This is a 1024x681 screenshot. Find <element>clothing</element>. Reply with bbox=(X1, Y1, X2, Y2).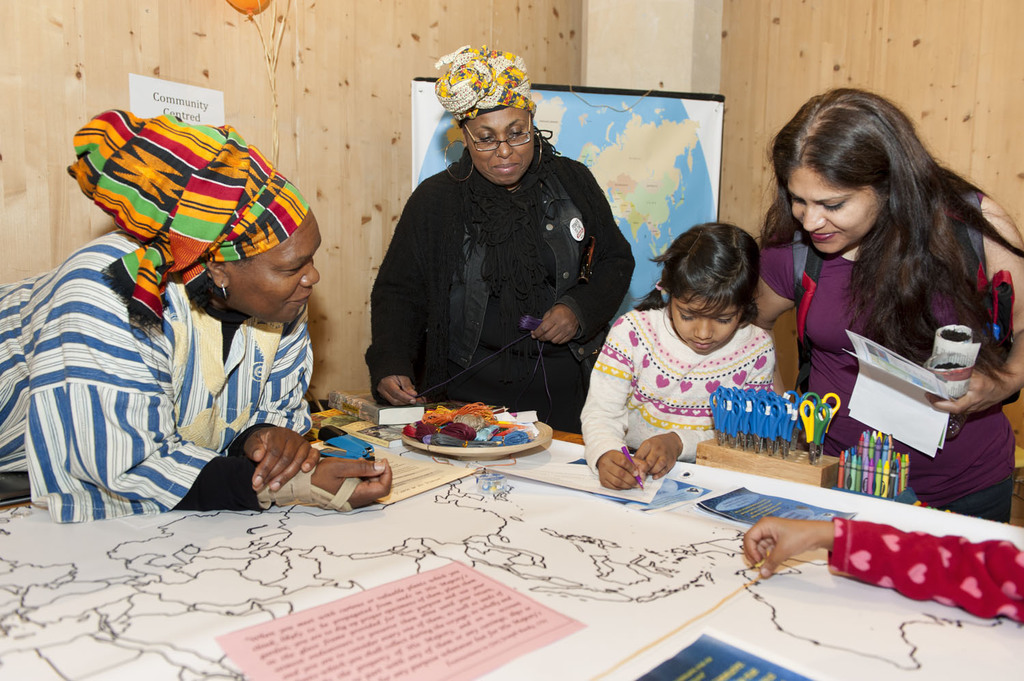
bbox=(758, 188, 1018, 521).
